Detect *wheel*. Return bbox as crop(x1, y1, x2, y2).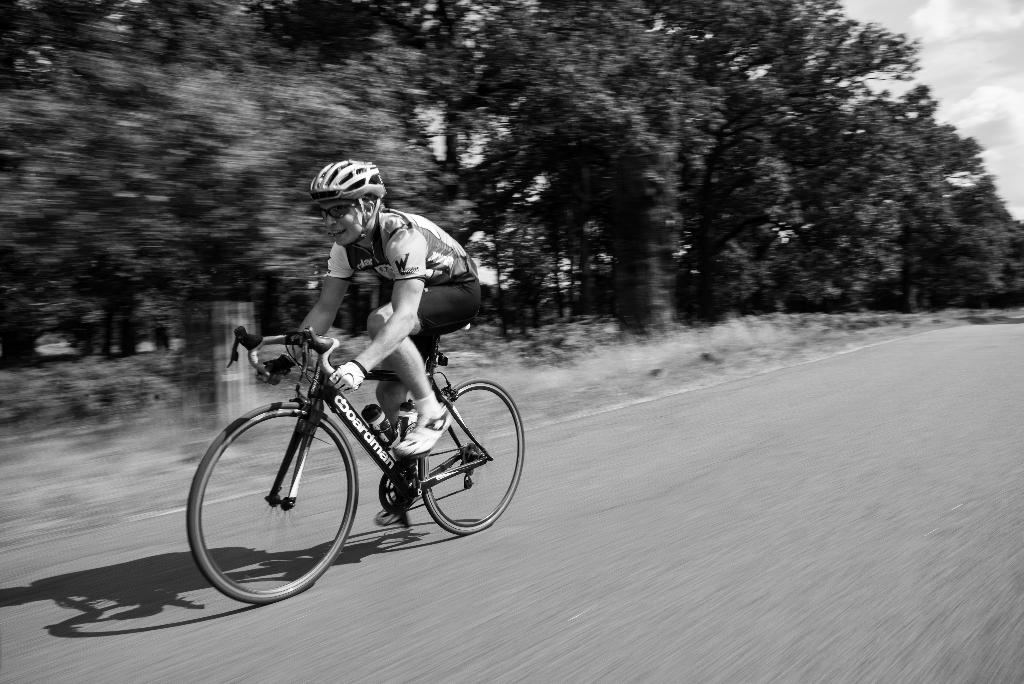
crop(187, 400, 356, 605).
